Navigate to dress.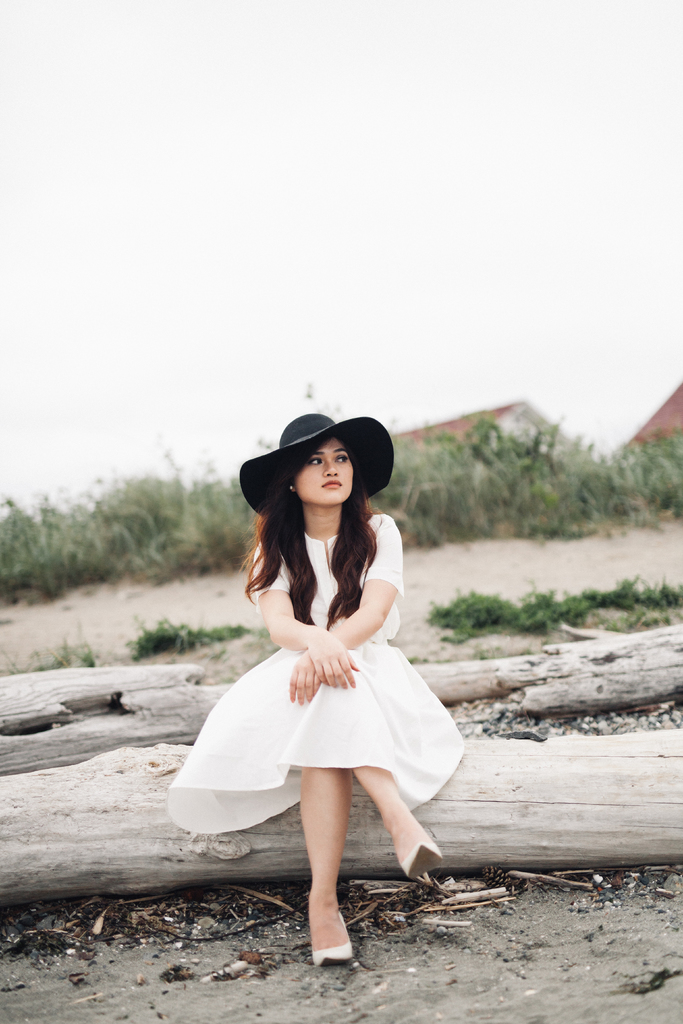
Navigation target: [165, 515, 466, 832].
